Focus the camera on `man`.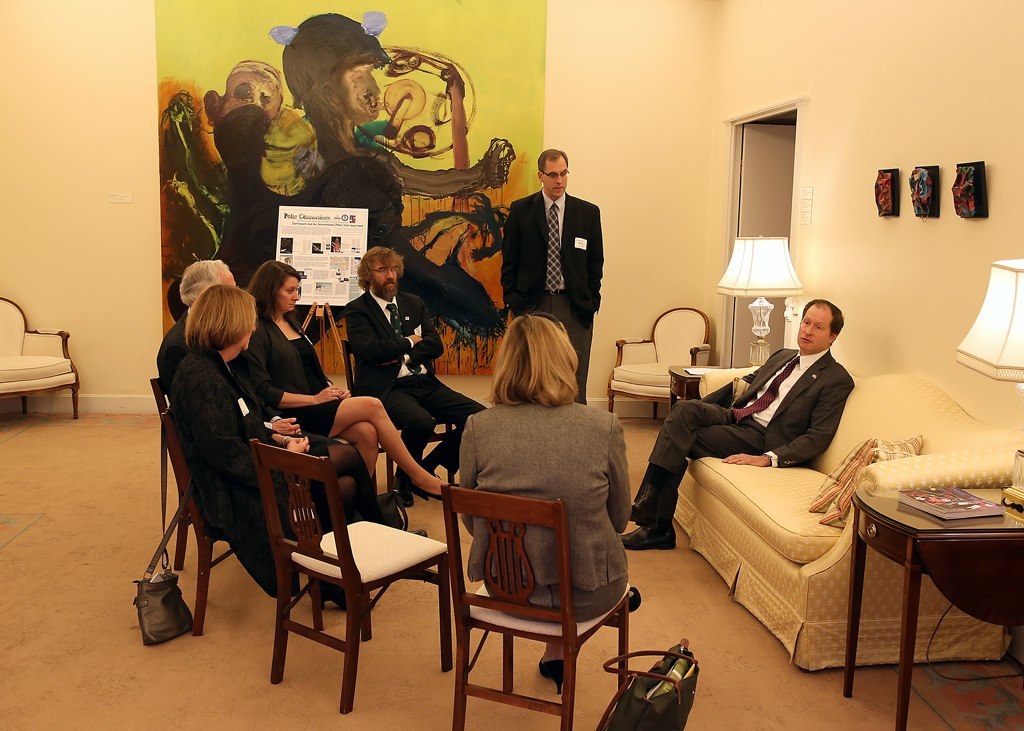
Focus region: x1=620, y1=290, x2=854, y2=554.
